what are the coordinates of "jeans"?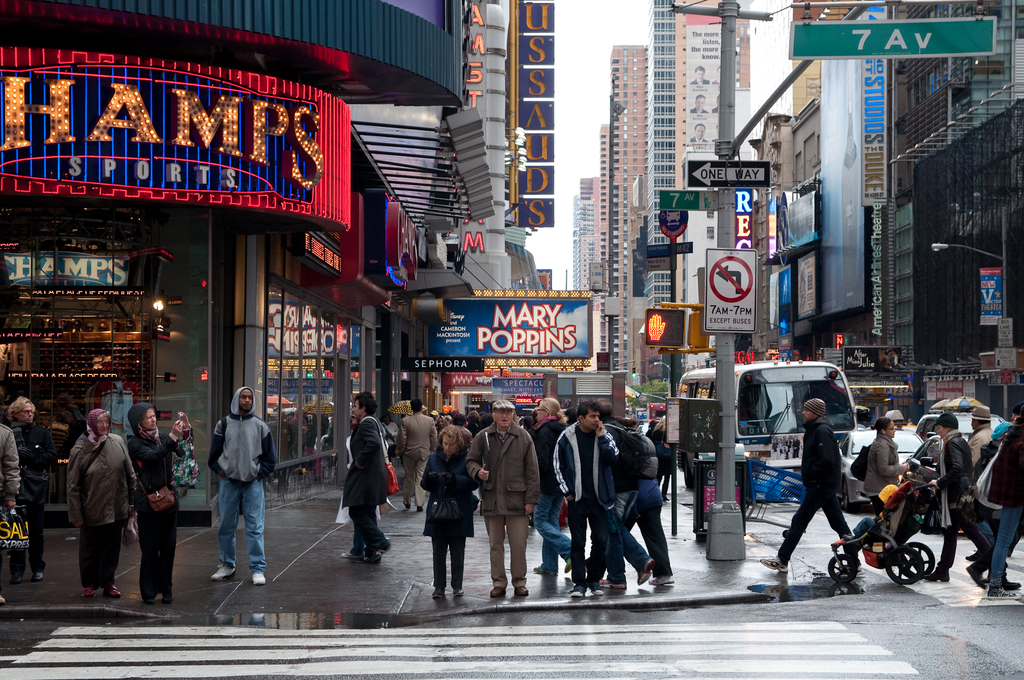
select_region(984, 505, 1020, 588).
